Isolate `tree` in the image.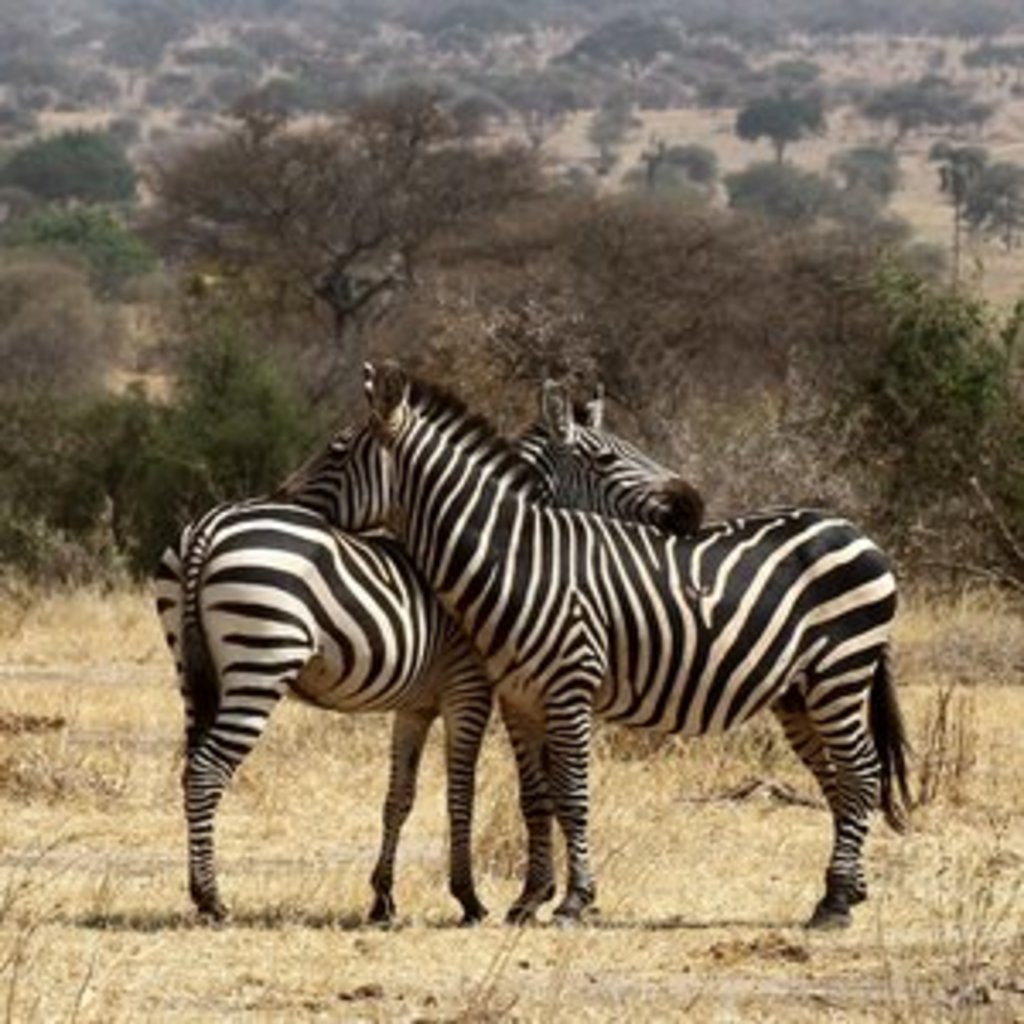
Isolated region: {"x1": 932, "y1": 123, "x2": 997, "y2": 294}.
